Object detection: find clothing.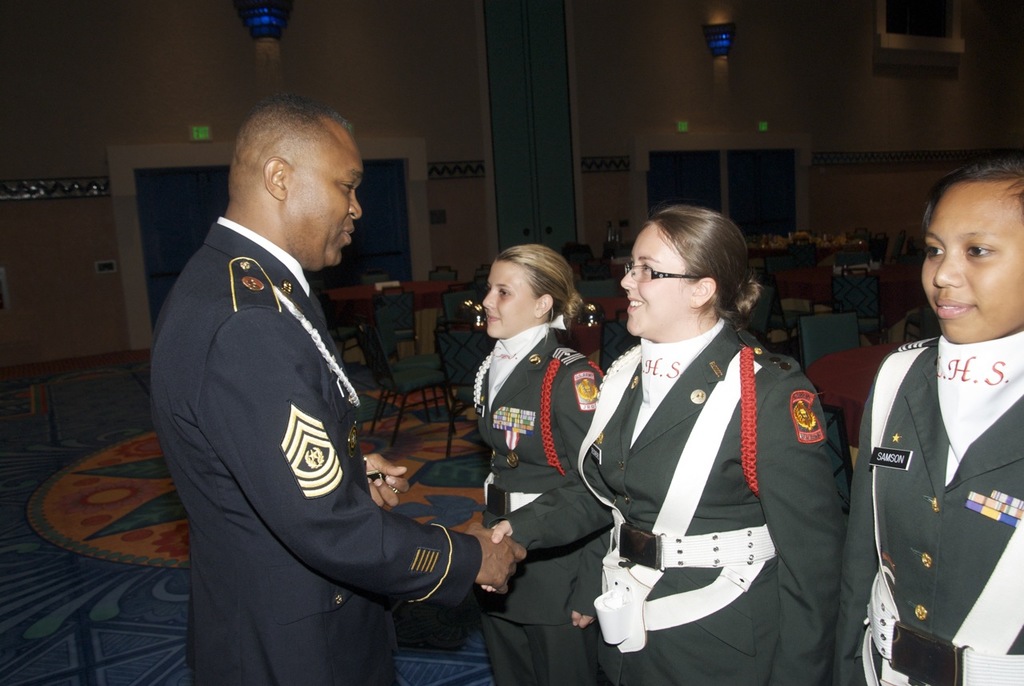
x1=835 y1=319 x2=1023 y2=685.
